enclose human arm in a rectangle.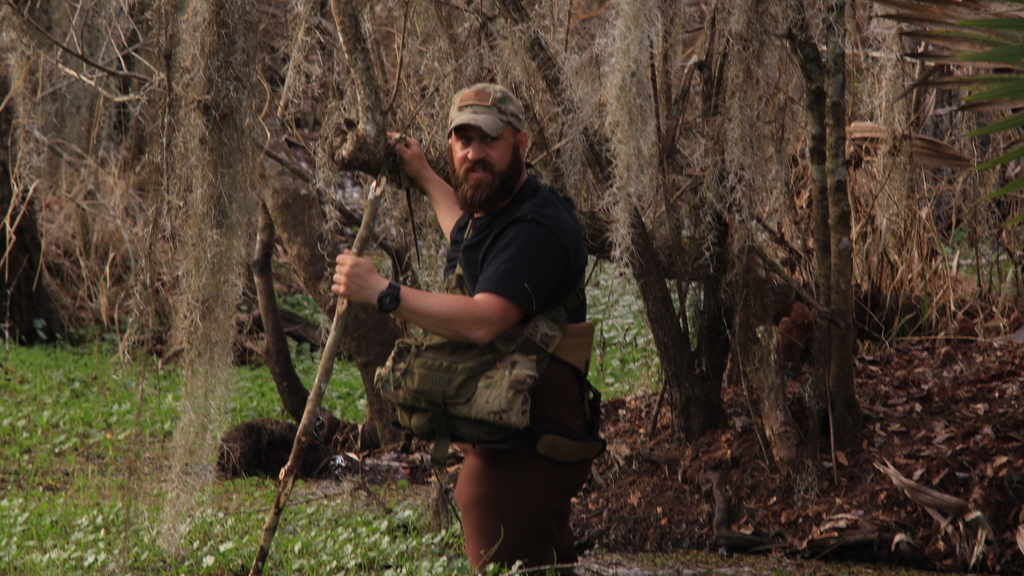
330,182,582,351.
